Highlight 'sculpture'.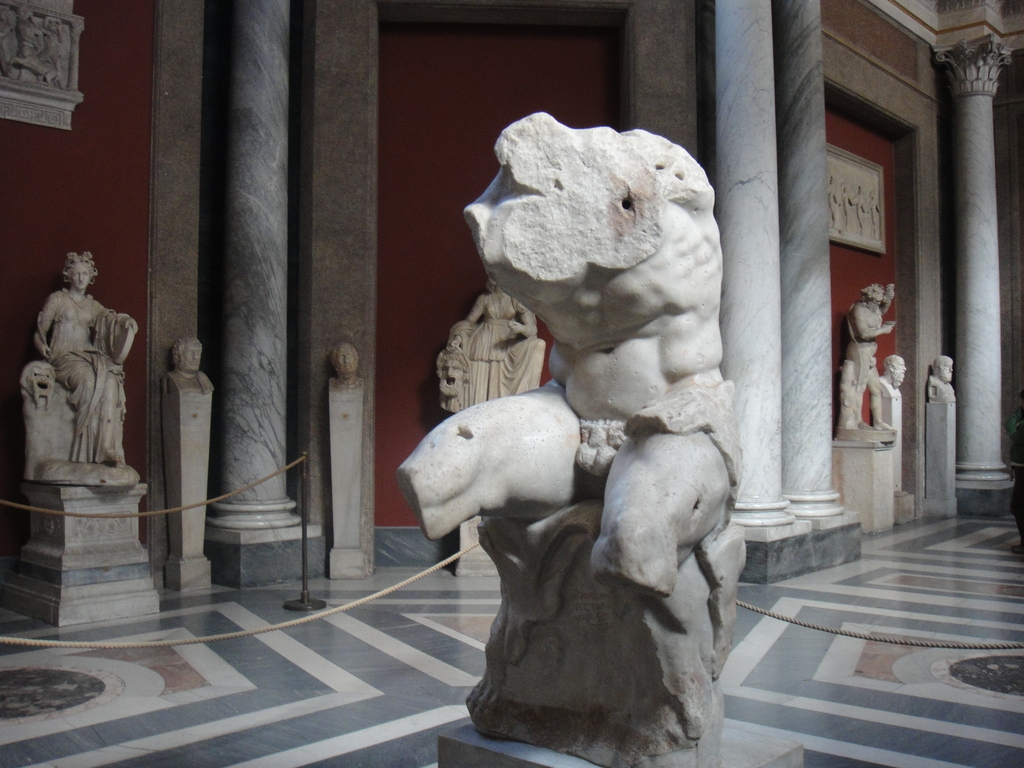
Highlighted region: (454, 284, 537, 388).
